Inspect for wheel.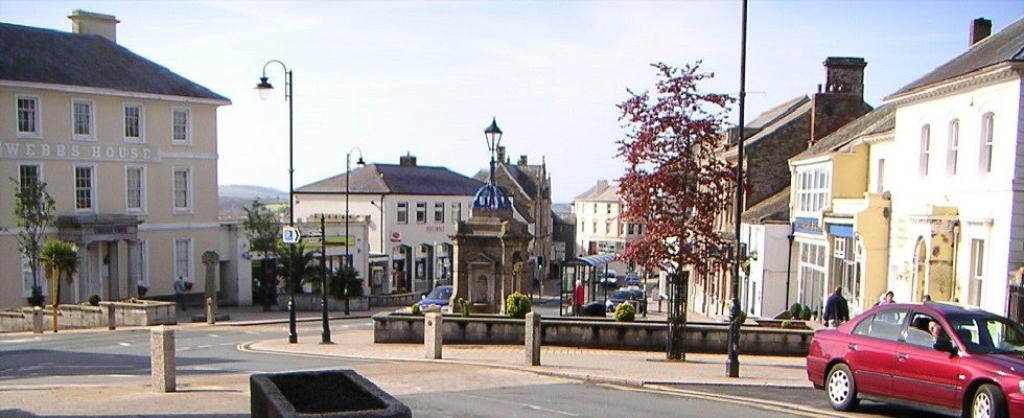
Inspection: locate(827, 361, 862, 412).
